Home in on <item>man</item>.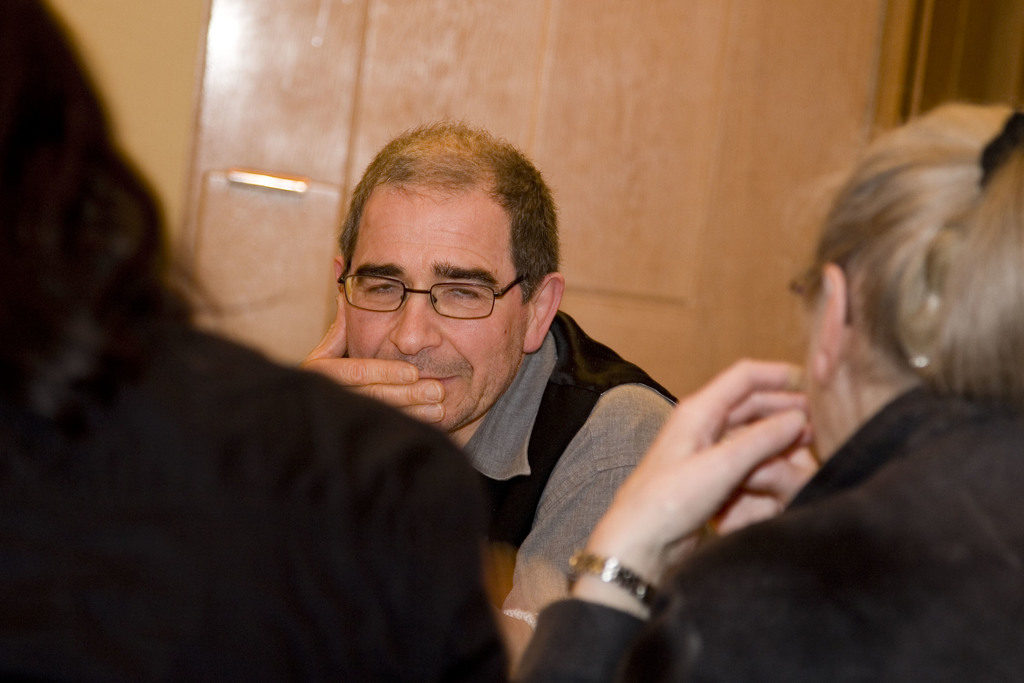
Homed in at (282, 116, 692, 652).
